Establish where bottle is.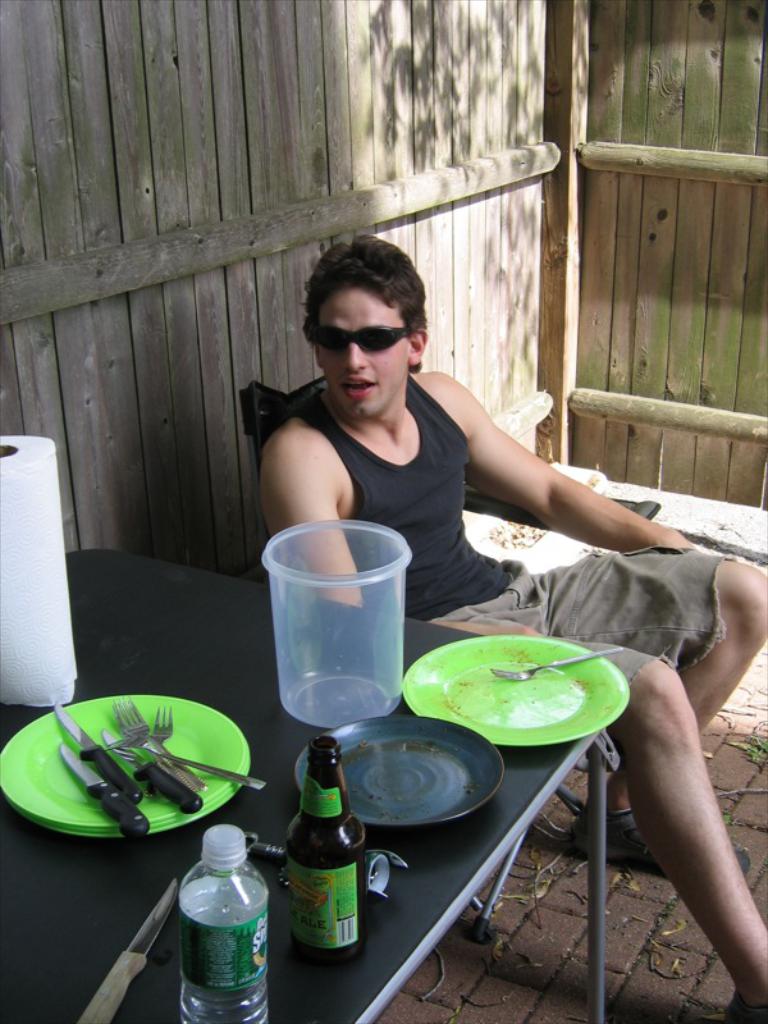
Established at {"left": 284, "top": 735, "right": 370, "bottom": 969}.
